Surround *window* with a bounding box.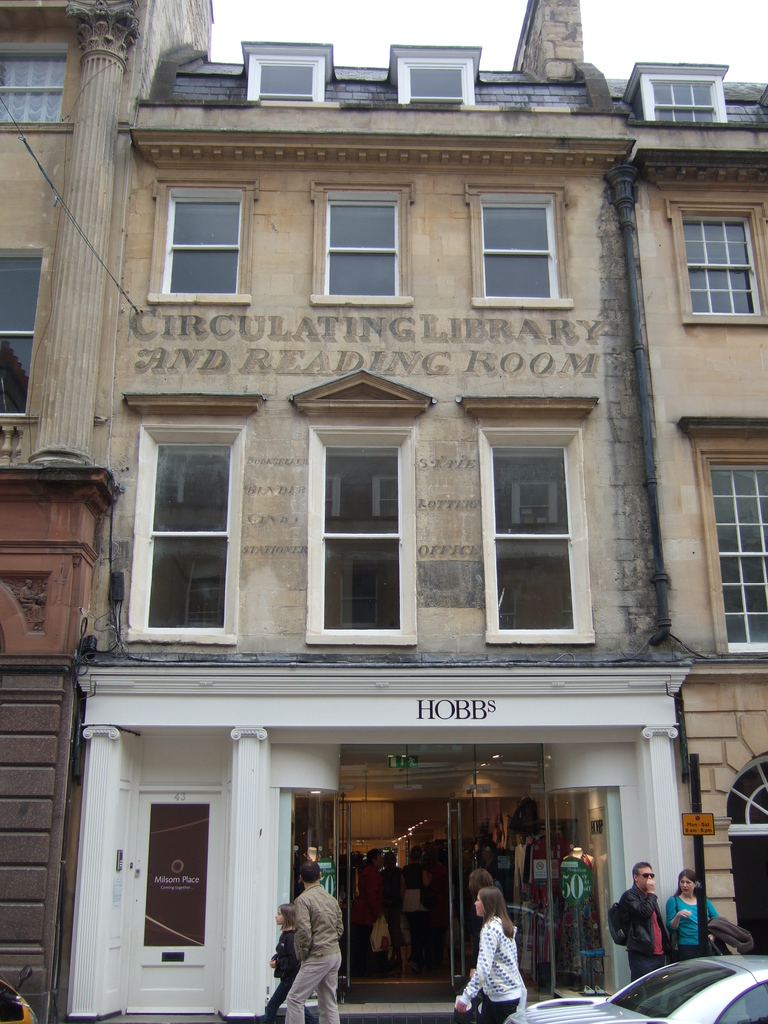
(x1=387, y1=48, x2=492, y2=104).
